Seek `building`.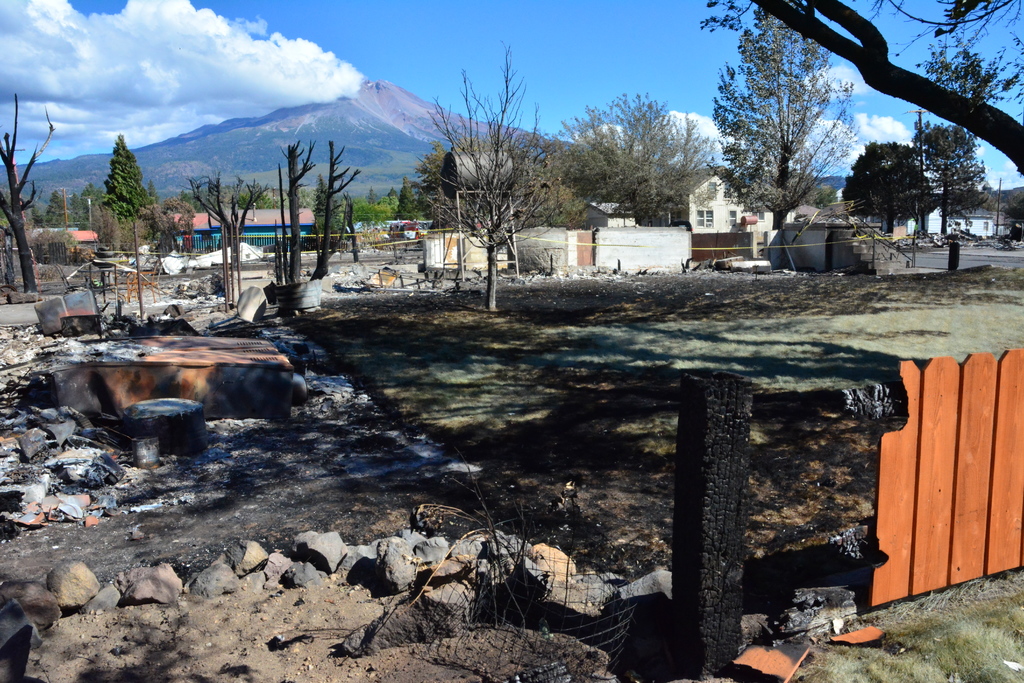
l=36, t=213, r=319, b=255.
